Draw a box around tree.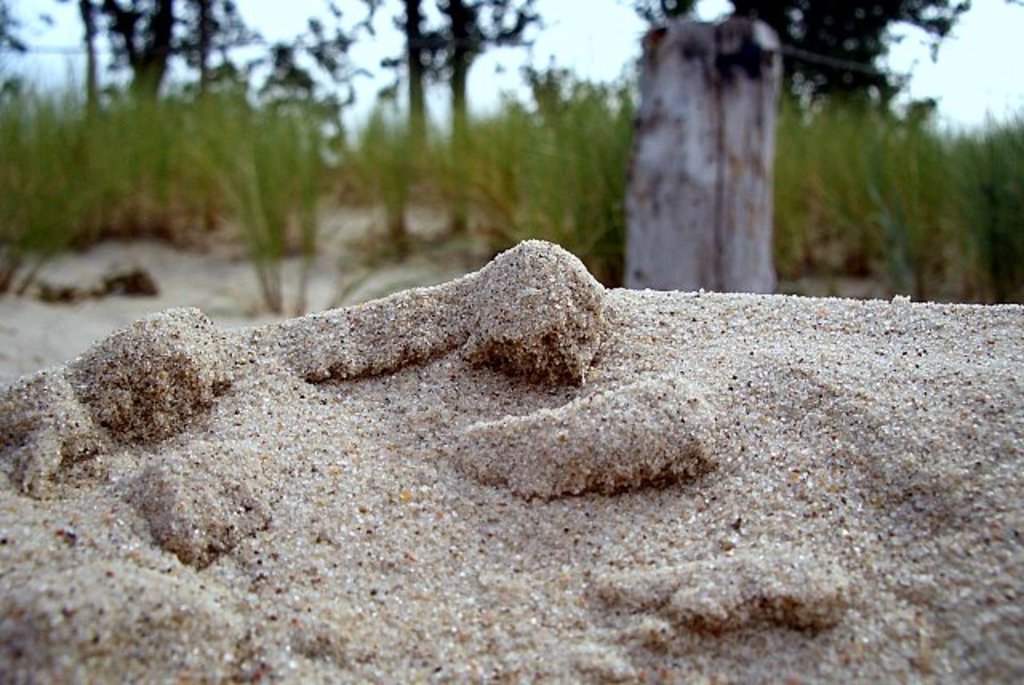
72:0:357:133.
